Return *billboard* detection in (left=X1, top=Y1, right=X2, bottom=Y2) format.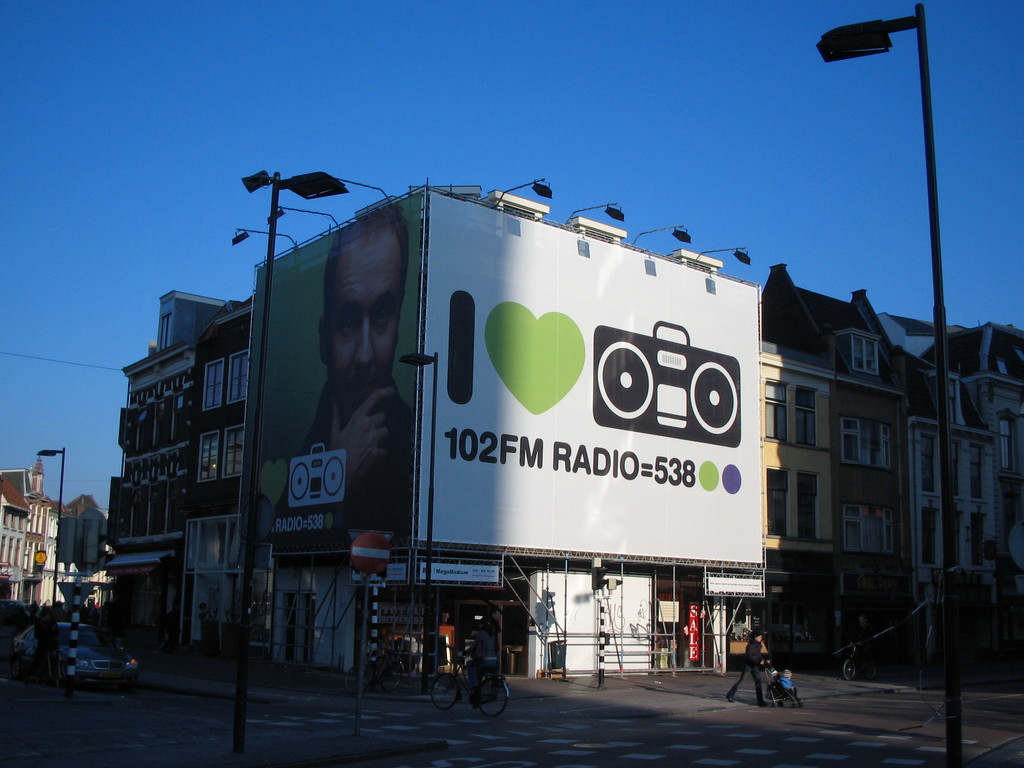
(left=355, top=549, right=408, bottom=580).
